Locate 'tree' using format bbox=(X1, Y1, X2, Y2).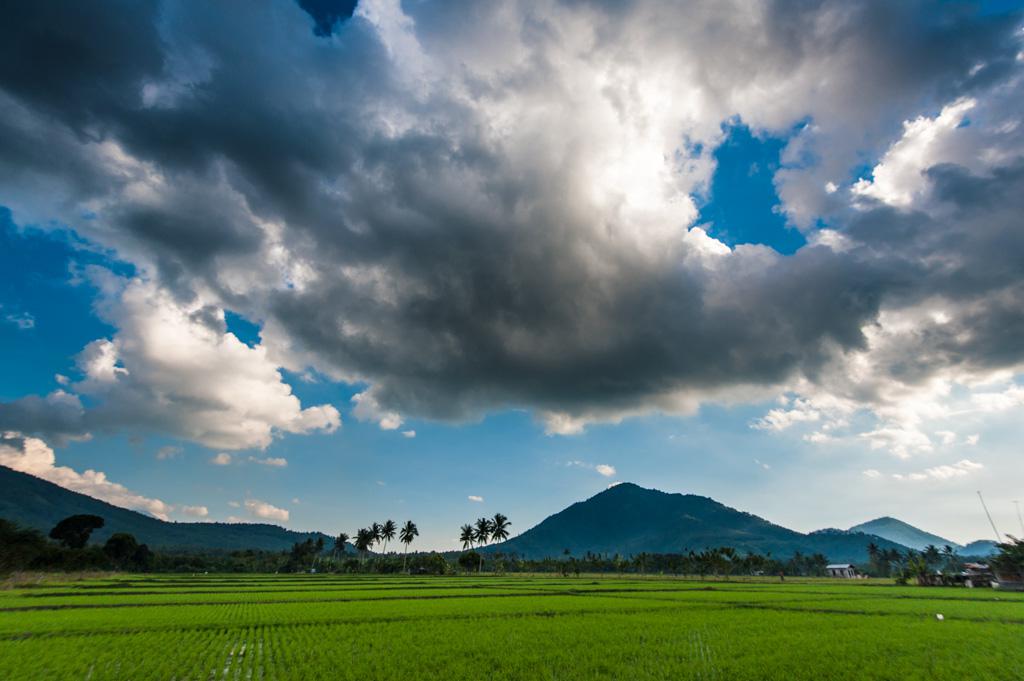
bbox=(395, 517, 420, 576).
